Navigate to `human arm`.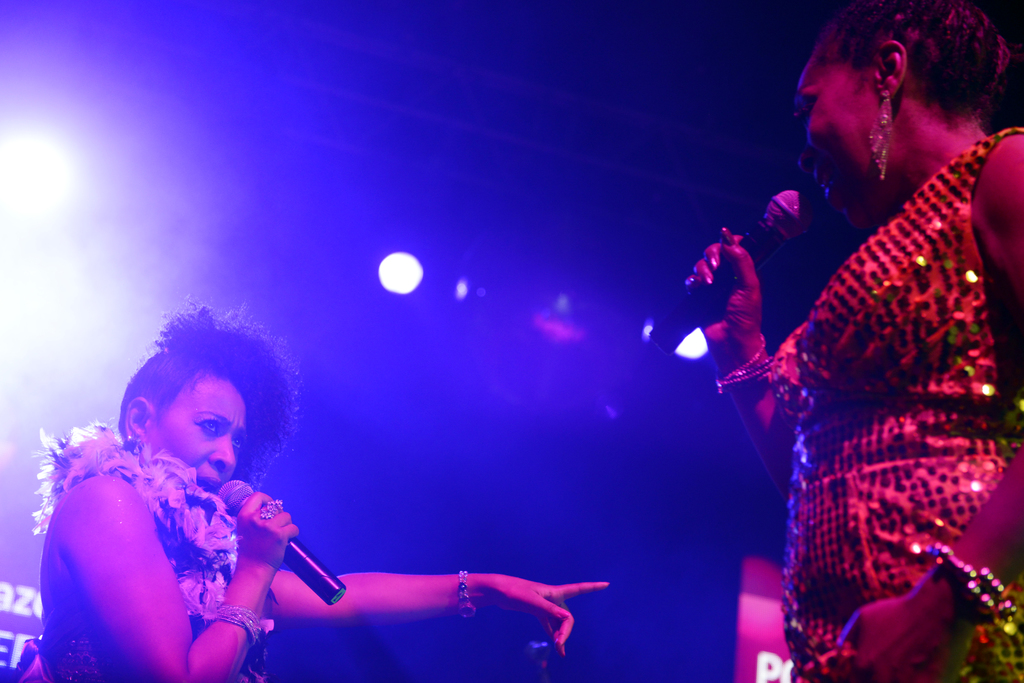
Navigation target: 666, 221, 832, 538.
